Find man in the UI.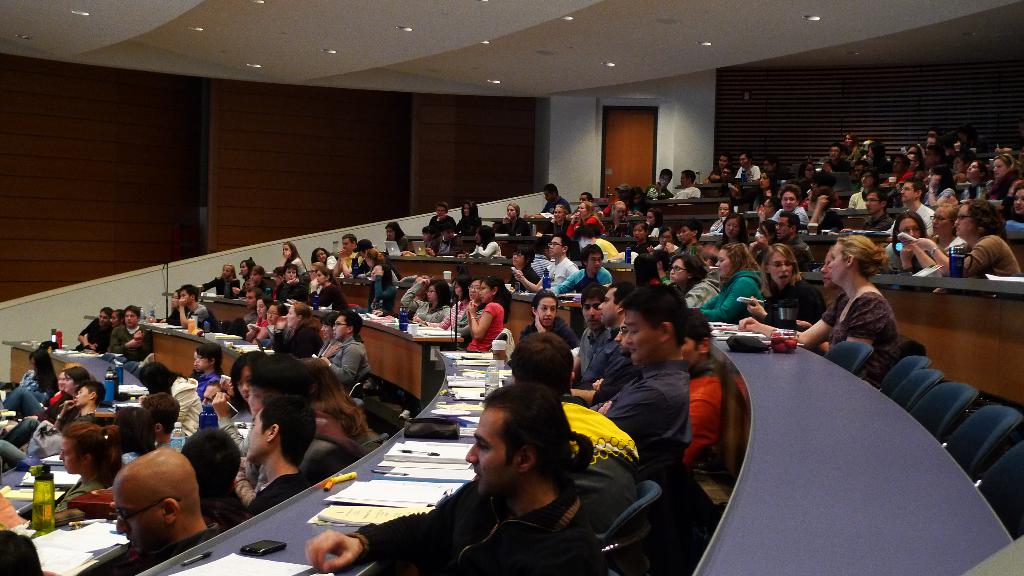
UI element at crop(817, 144, 856, 173).
